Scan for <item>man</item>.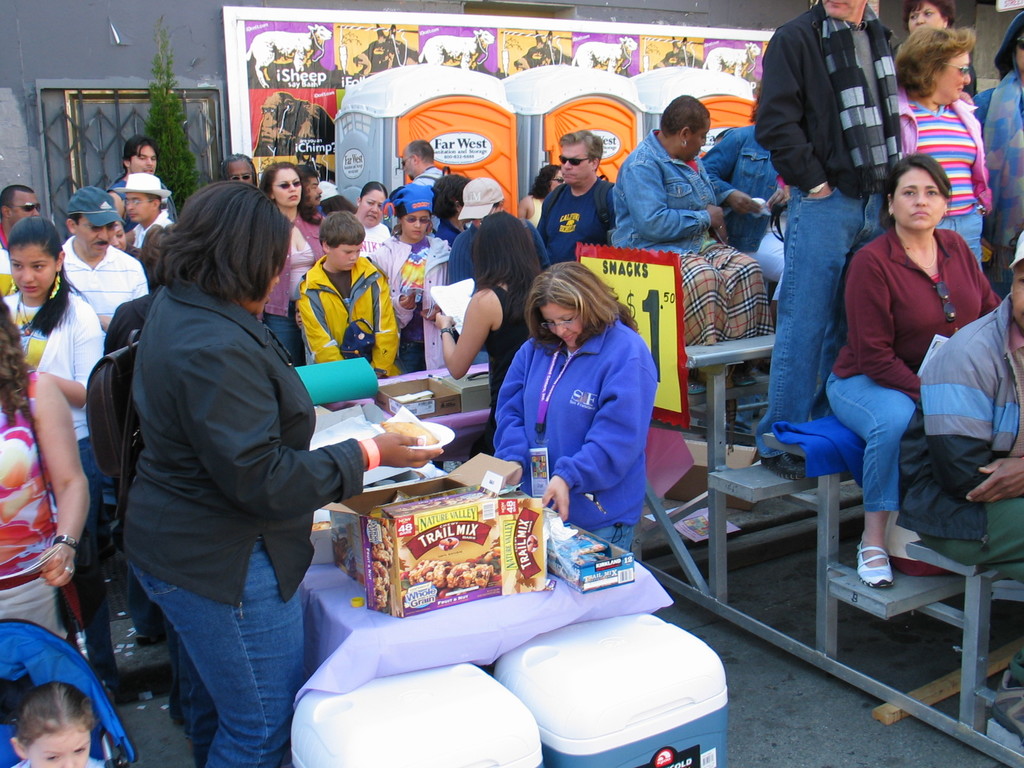
Scan result: Rect(301, 163, 326, 211).
